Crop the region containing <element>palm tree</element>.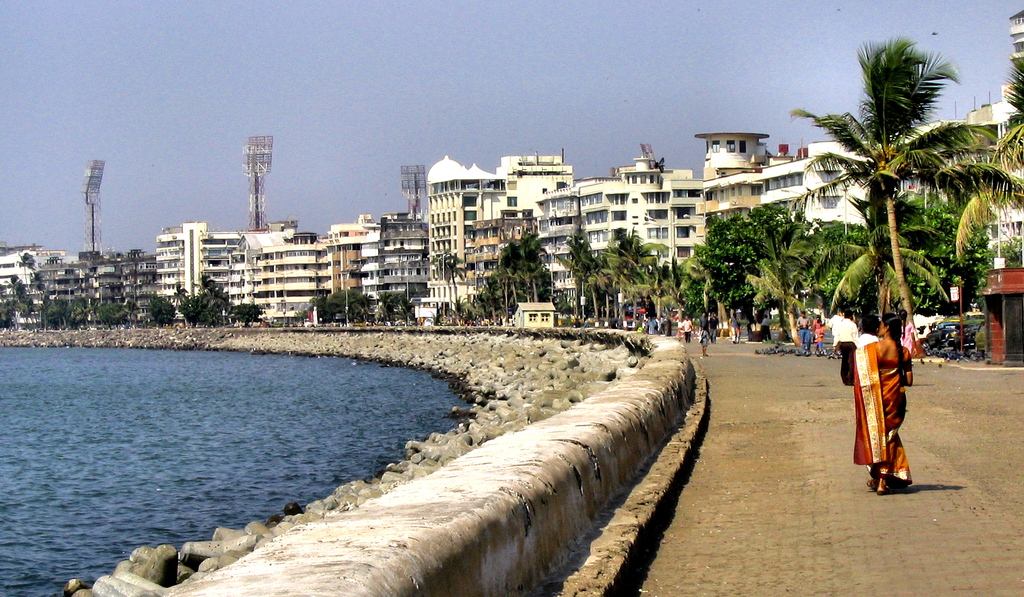
Crop region: 785:31:998:343.
